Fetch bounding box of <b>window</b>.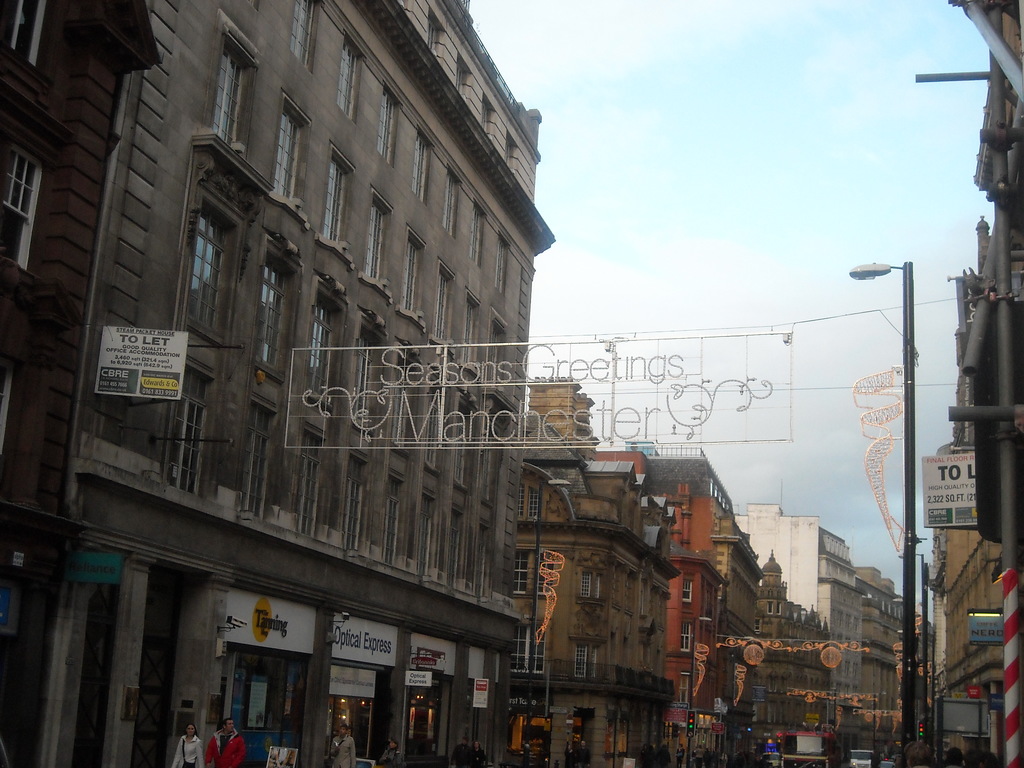
Bbox: region(328, 27, 369, 121).
